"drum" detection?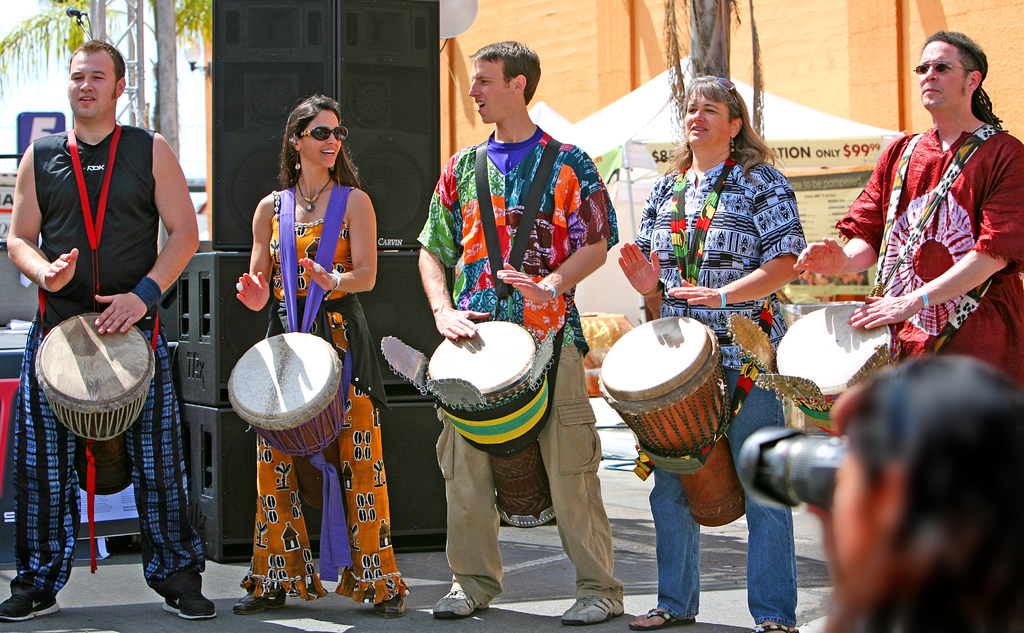
bbox=[775, 303, 904, 435]
